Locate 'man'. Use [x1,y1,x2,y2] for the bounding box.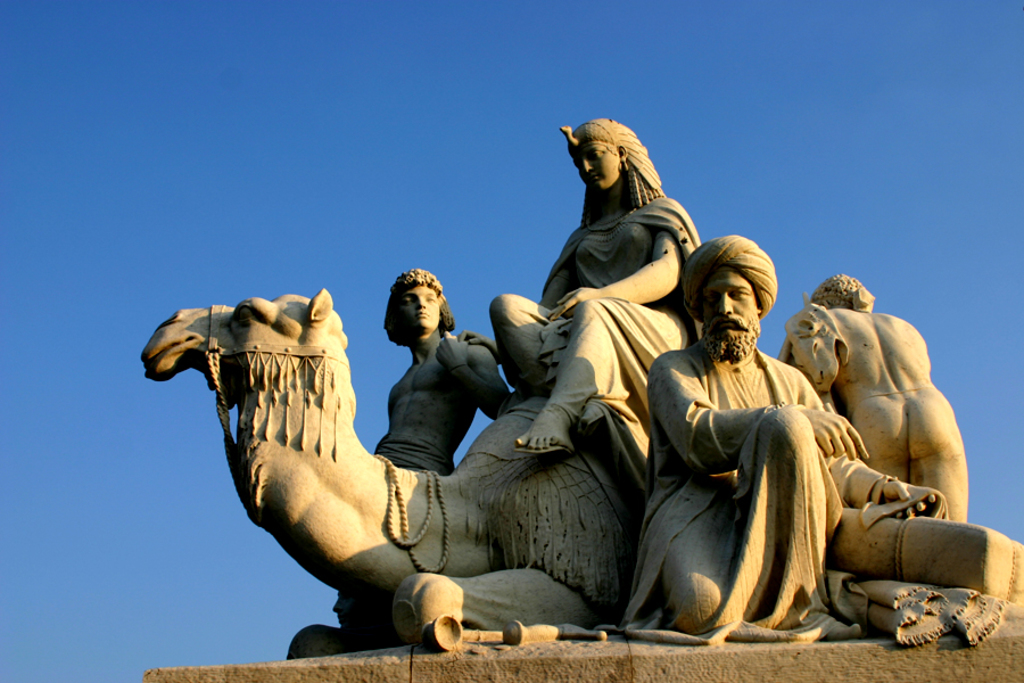
[644,224,860,648].
